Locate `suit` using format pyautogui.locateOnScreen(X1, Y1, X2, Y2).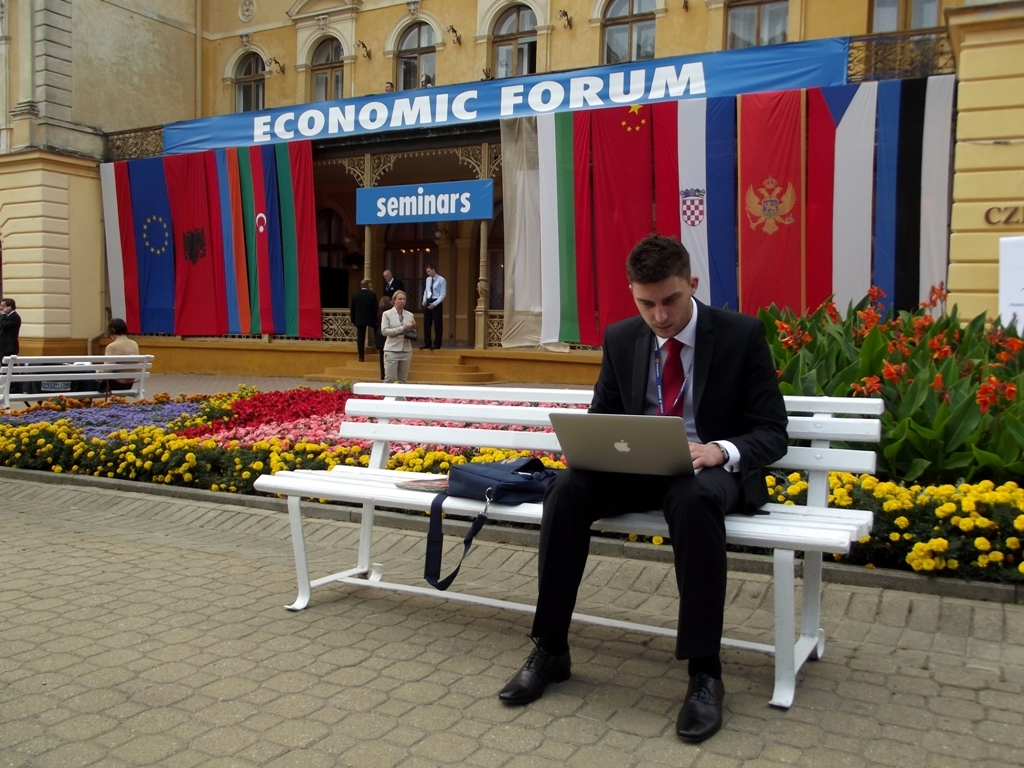
pyautogui.locateOnScreen(0, 310, 26, 363).
